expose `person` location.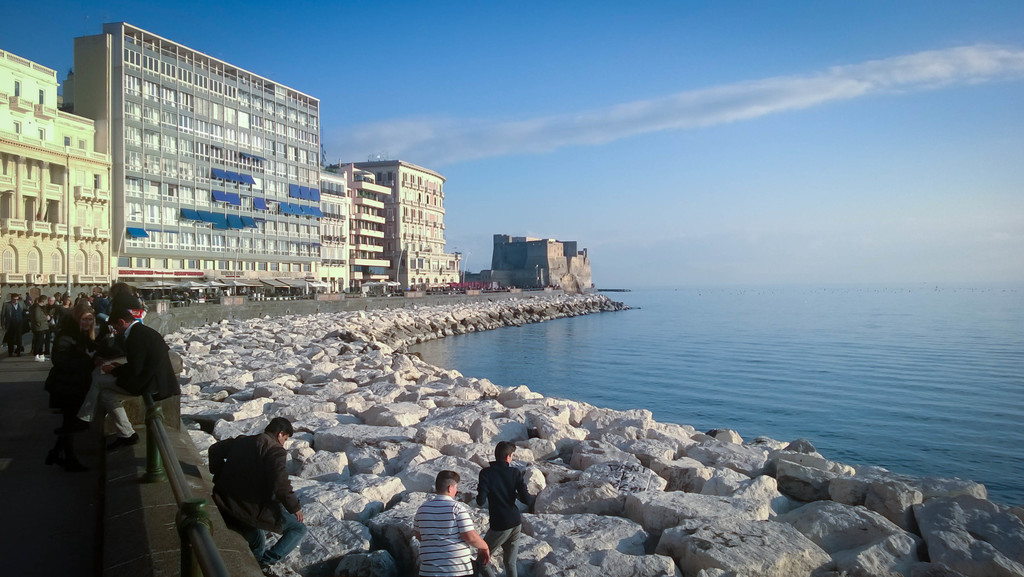
Exposed at crop(42, 308, 95, 474).
